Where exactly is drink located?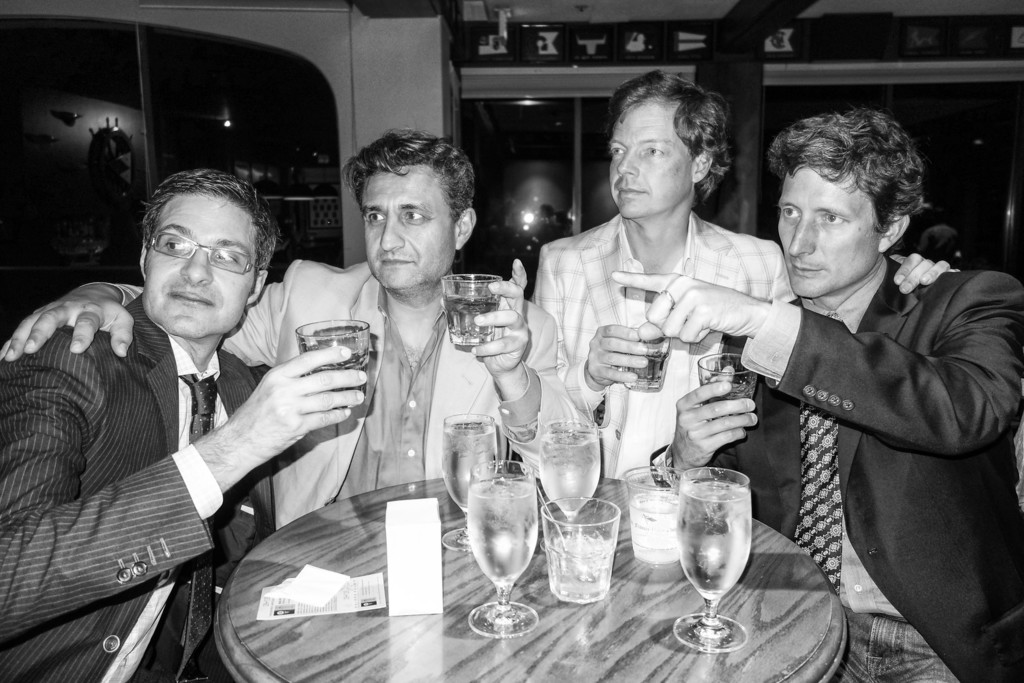
Its bounding box is 469:483:535:579.
